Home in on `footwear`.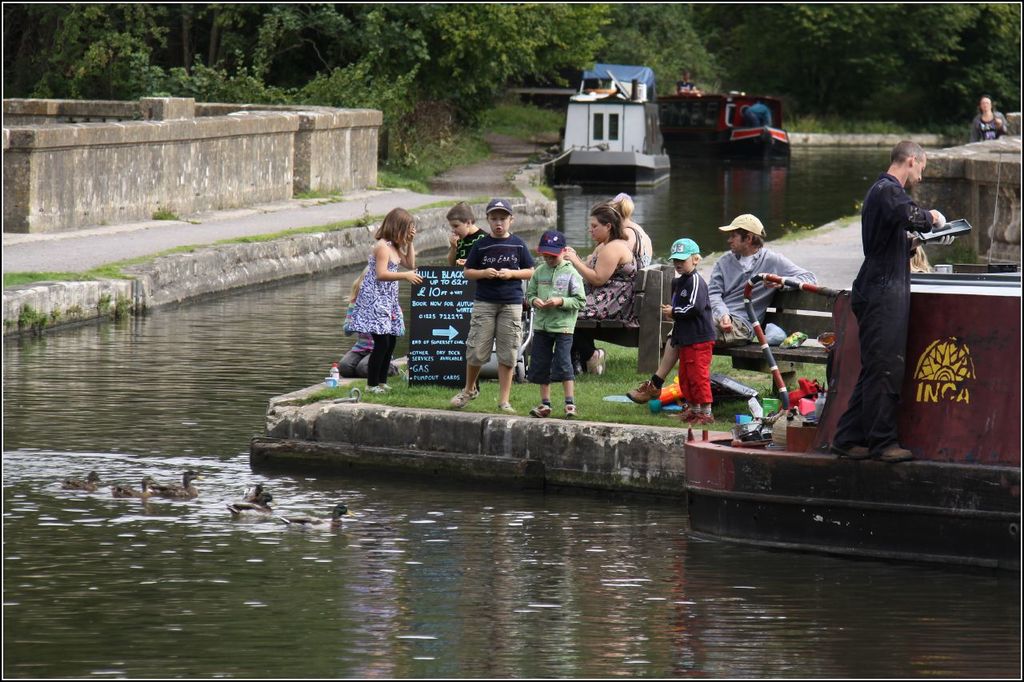
Homed in at detection(450, 385, 477, 409).
